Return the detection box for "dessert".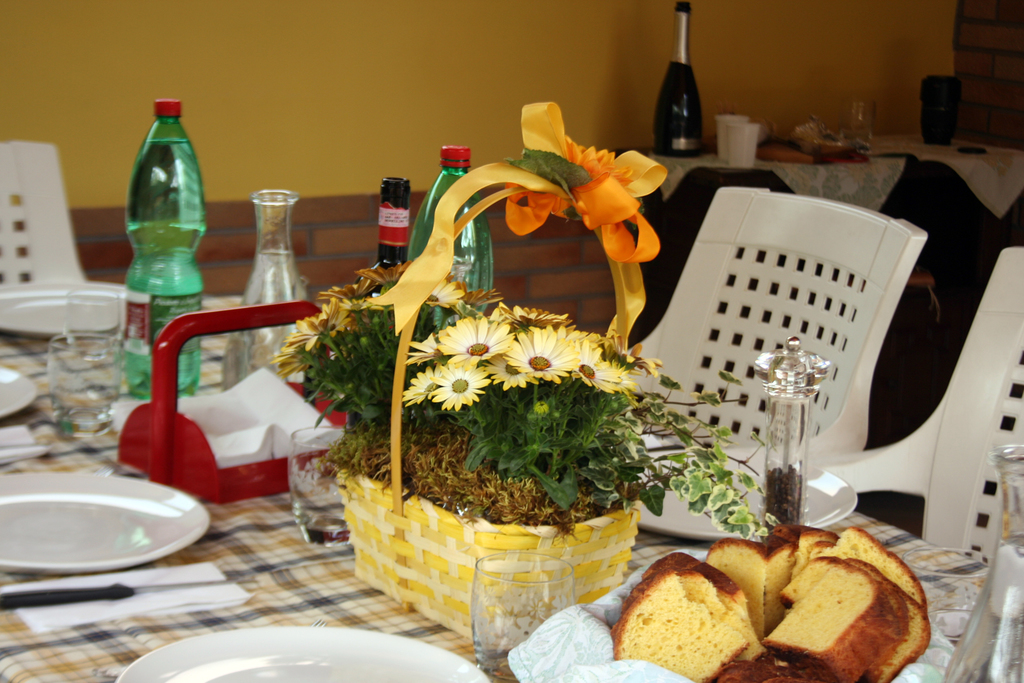
rect(763, 557, 911, 682).
